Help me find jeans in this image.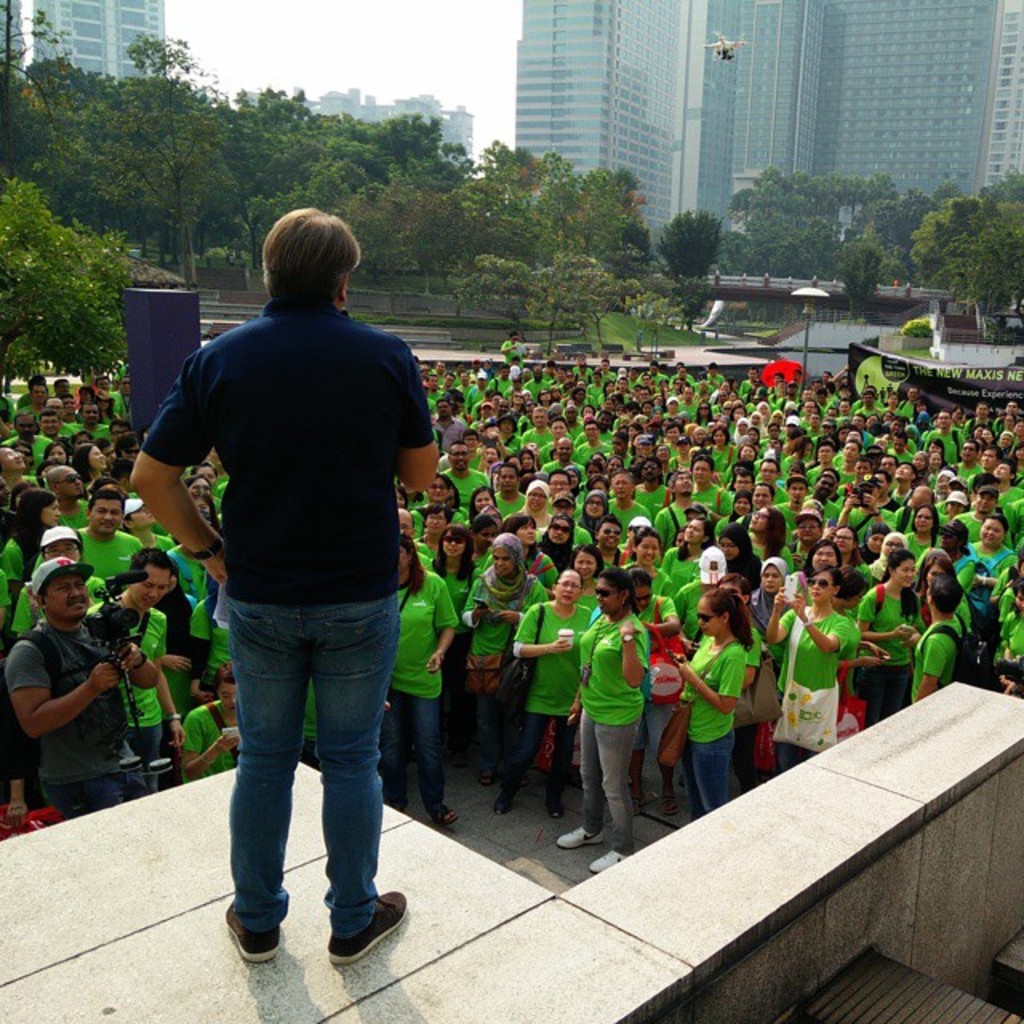
Found it: (left=499, top=712, right=573, bottom=803).
